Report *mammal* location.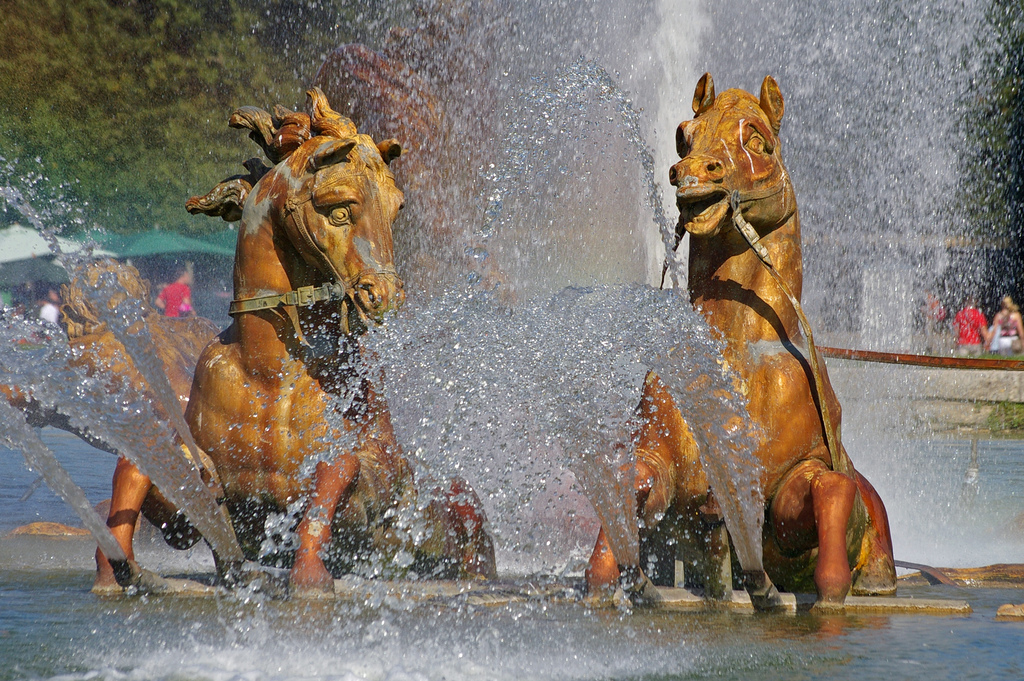
Report: (left=2, top=254, right=228, bottom=464).
